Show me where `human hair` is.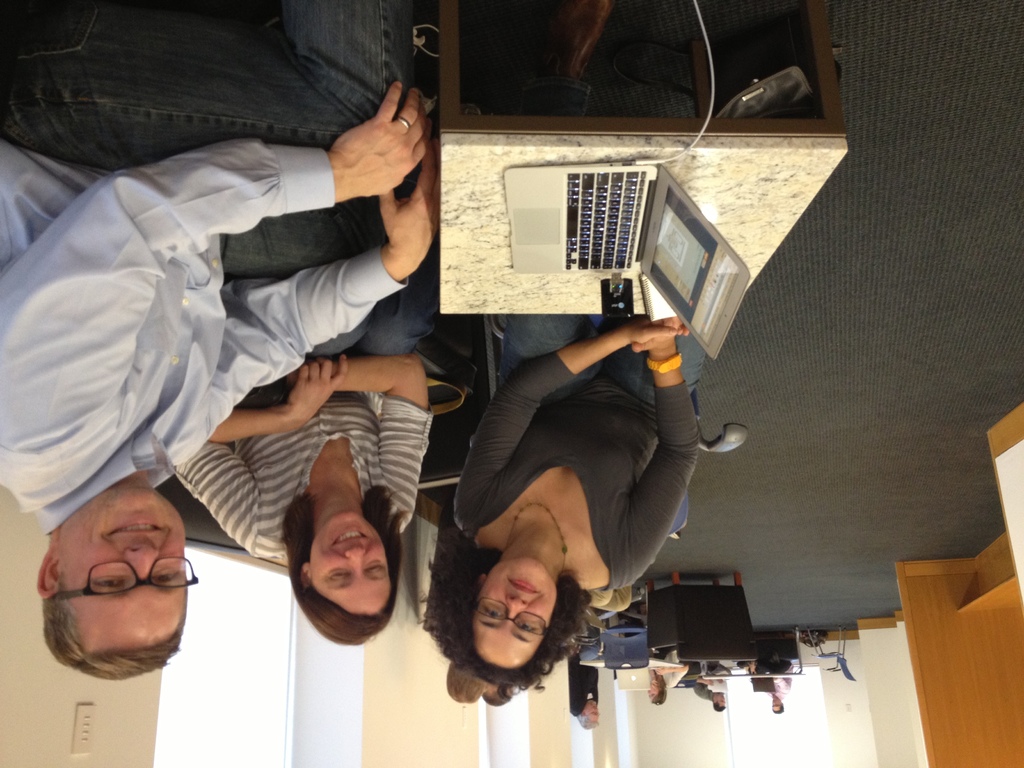
`human hair` is at {"x1": 280, "y1": 494, "x2": 408, "y2": 648}.
